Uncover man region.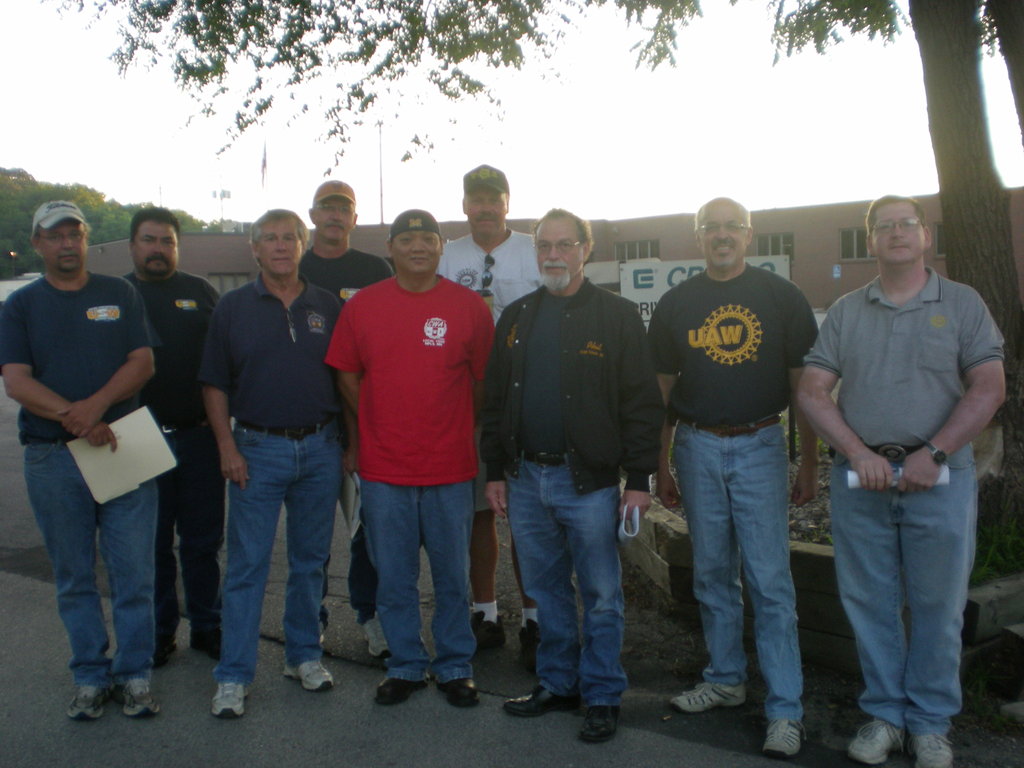
Uncovered: left=428, top=162, right=536, bottom=667.
